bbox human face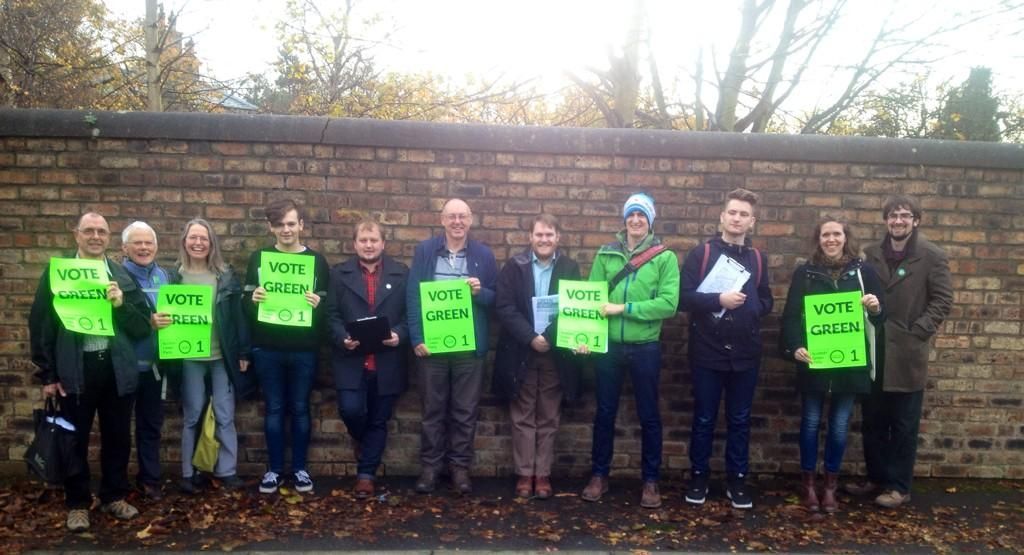
x1=821, y1=222, x2=842, y2=256
